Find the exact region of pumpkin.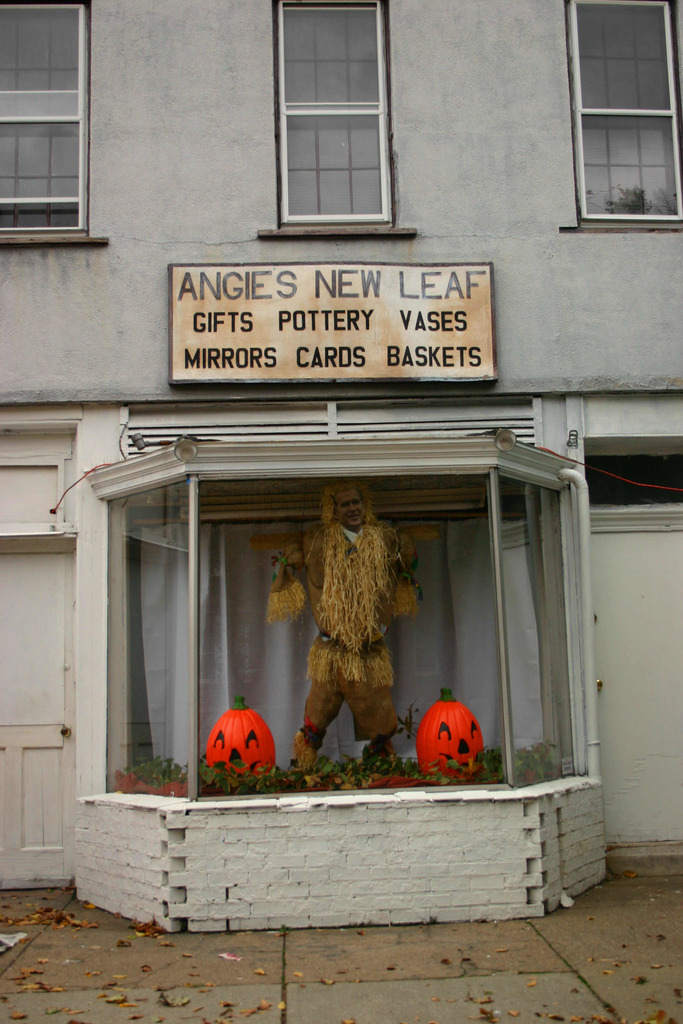
Exact region: bbox(421, 691, 491, 766).
